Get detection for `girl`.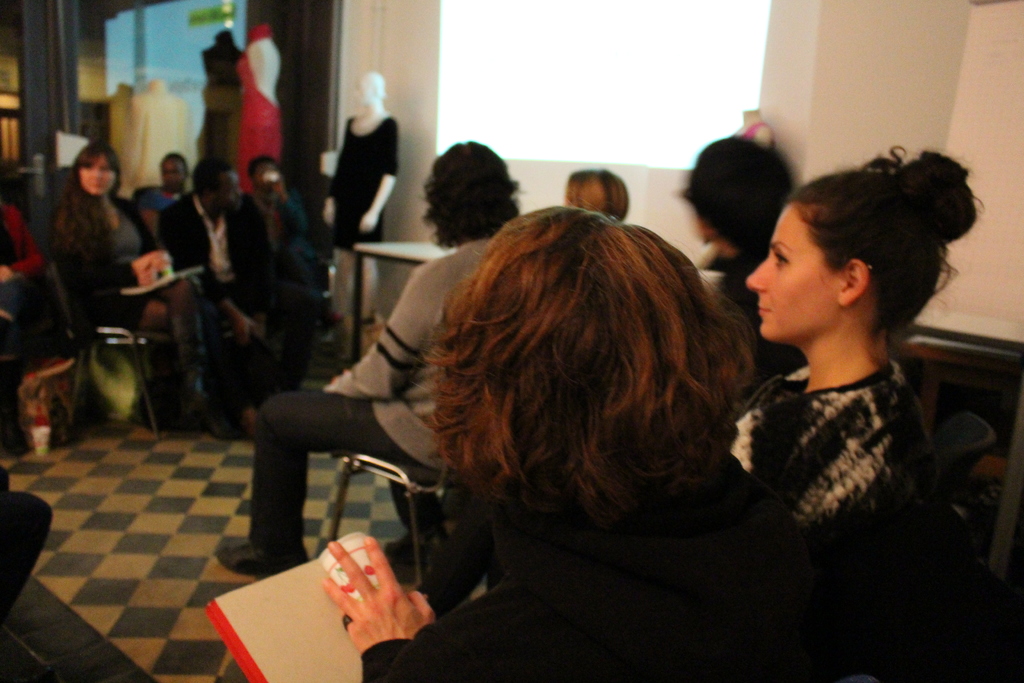
Detection: box=[316, 215, 796, 682].
